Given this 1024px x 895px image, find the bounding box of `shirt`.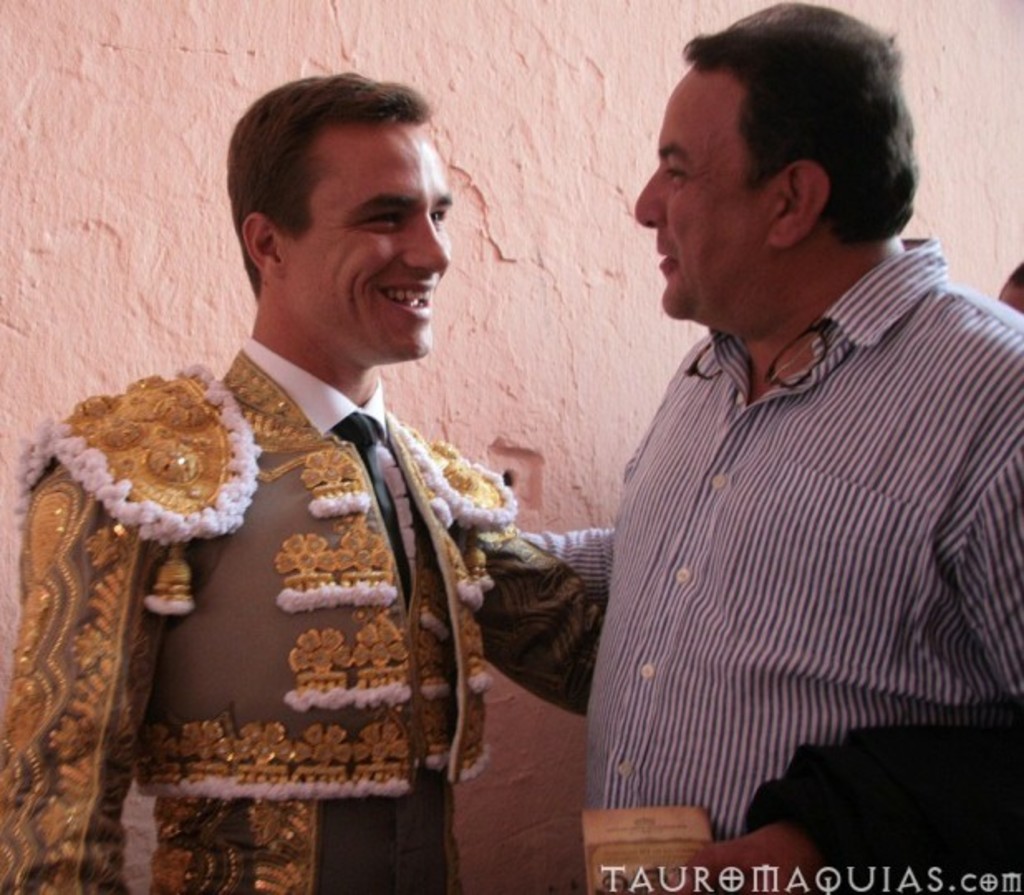
[x1=244, y1=333, x2=389, y2=448].
